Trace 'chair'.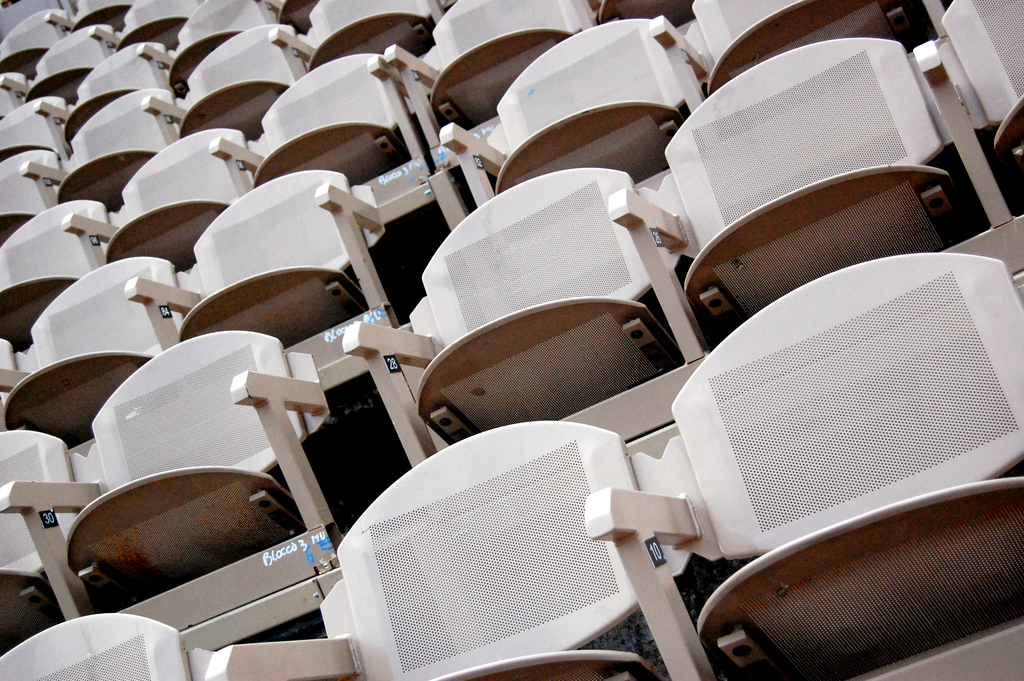
Traced to <bbox>326, 402, 748, 672</bbox>.
